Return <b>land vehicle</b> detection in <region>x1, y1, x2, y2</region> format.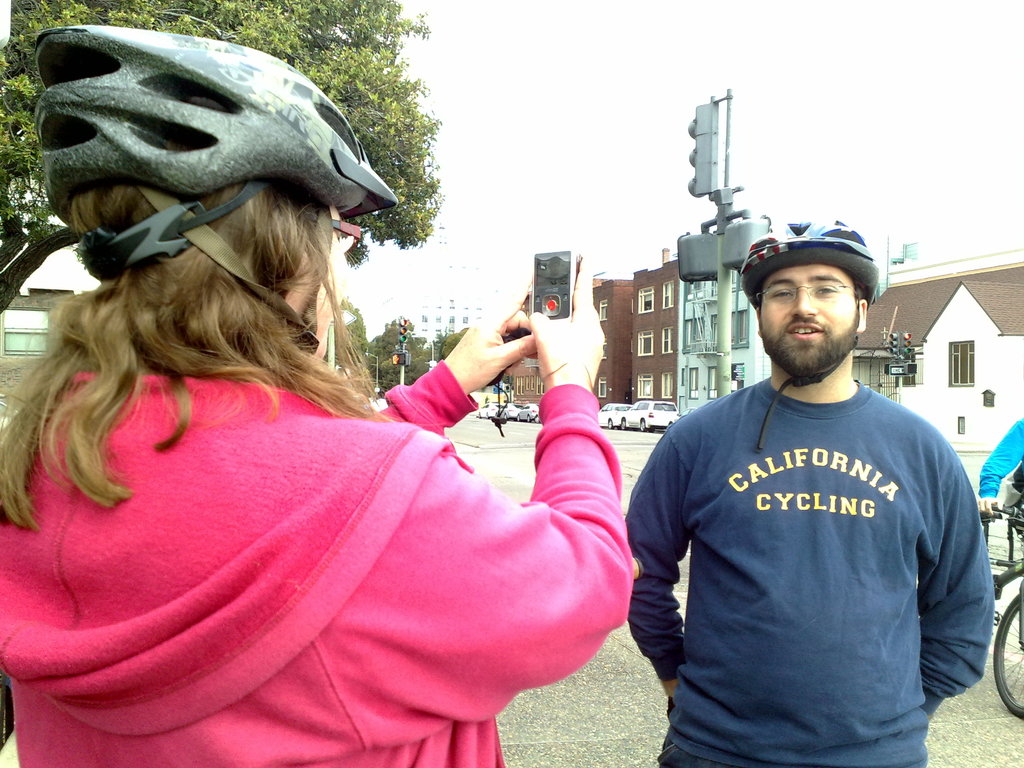
<region>495, 399, 524, 418</region>.
